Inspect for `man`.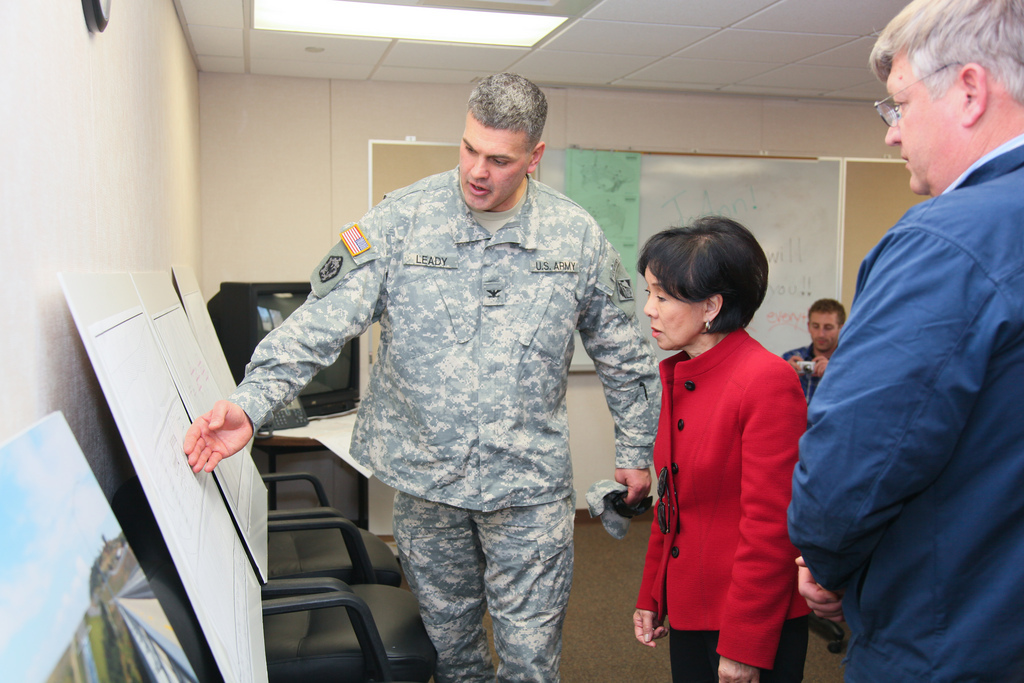
Inspection: (left=775, top=298, right=849, bottom=430).
